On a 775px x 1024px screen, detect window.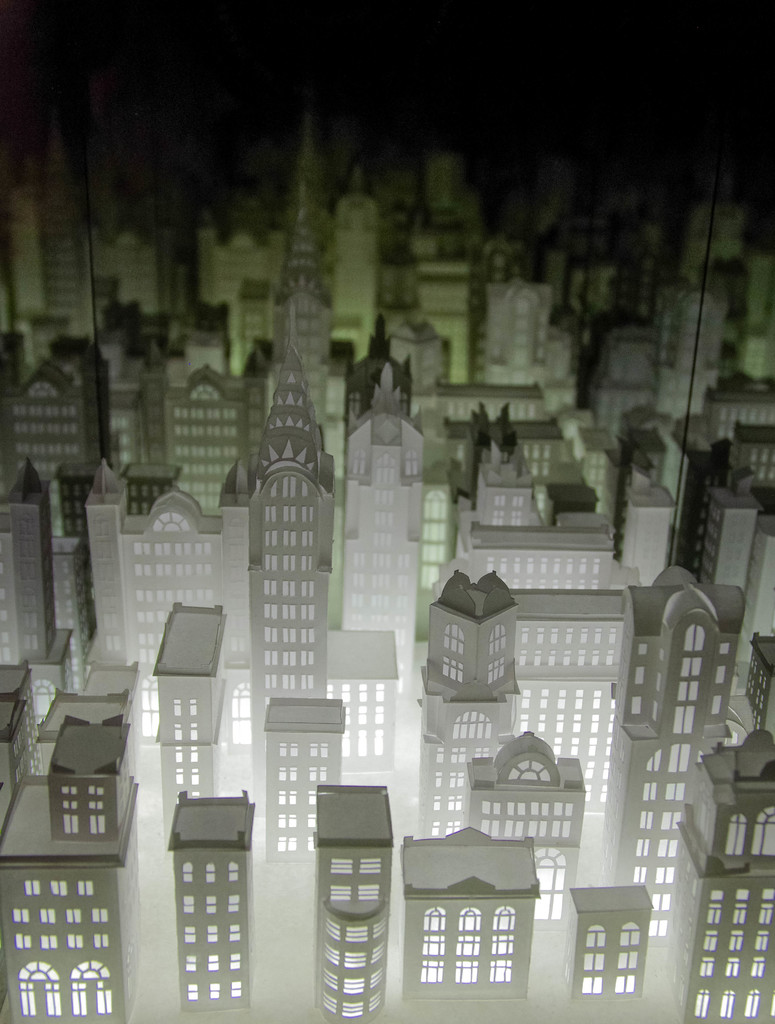
{"x1": 492, "y1": 497, "x2": 506, "y2": 508}.
